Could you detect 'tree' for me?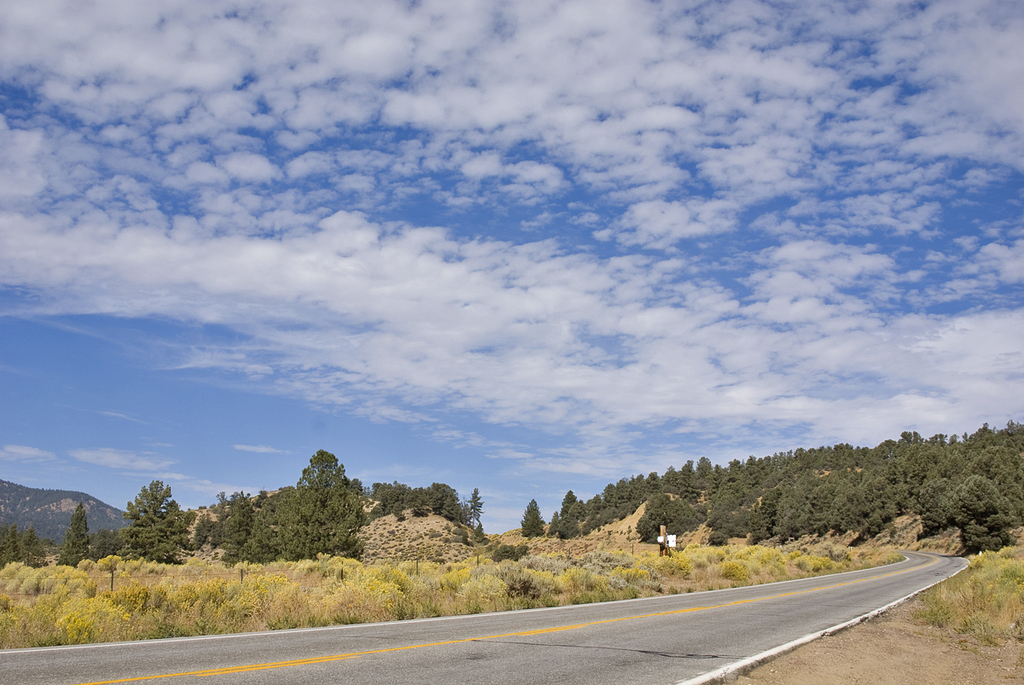
Detection result: [x1=102, y1=497, x2=199, y2=575].
